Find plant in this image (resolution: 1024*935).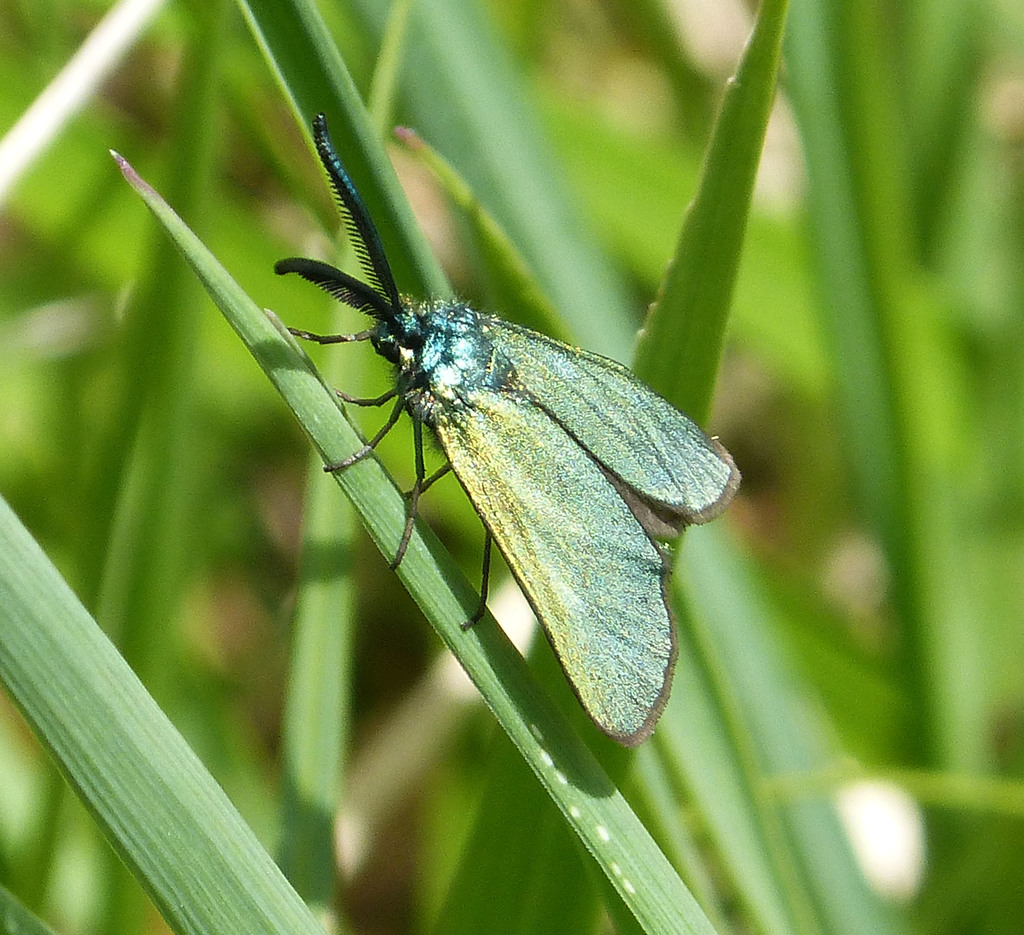
<region>0, 0, 1023, 934</region>.
